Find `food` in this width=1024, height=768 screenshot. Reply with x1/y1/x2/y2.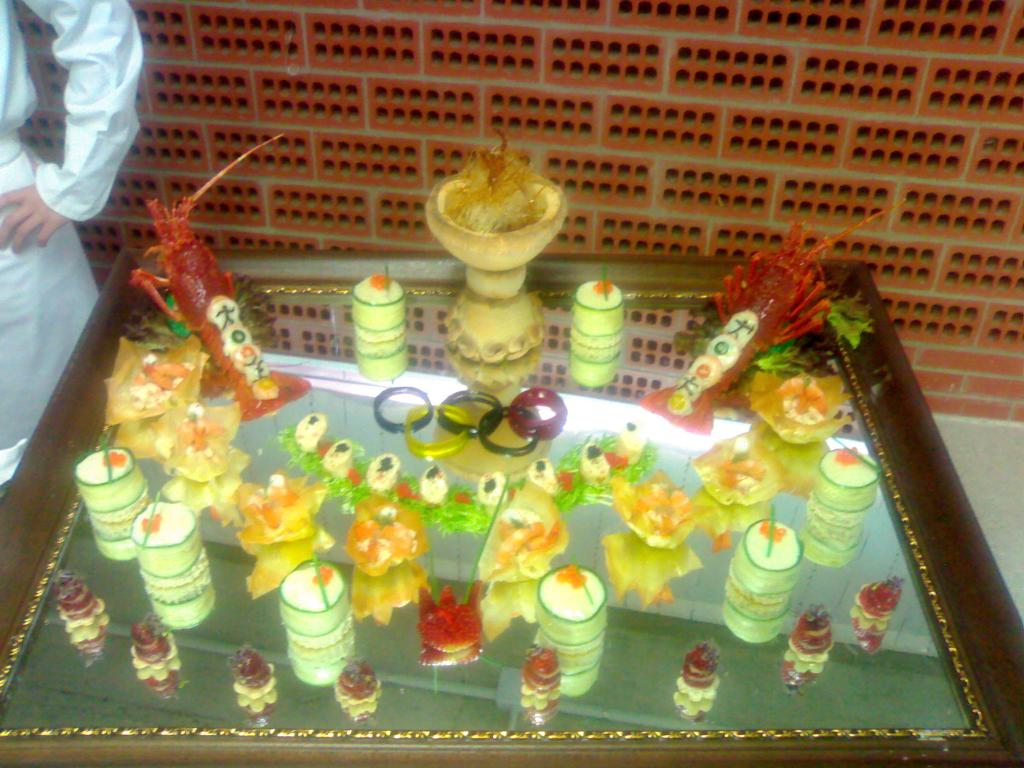
172/409/225/457.
